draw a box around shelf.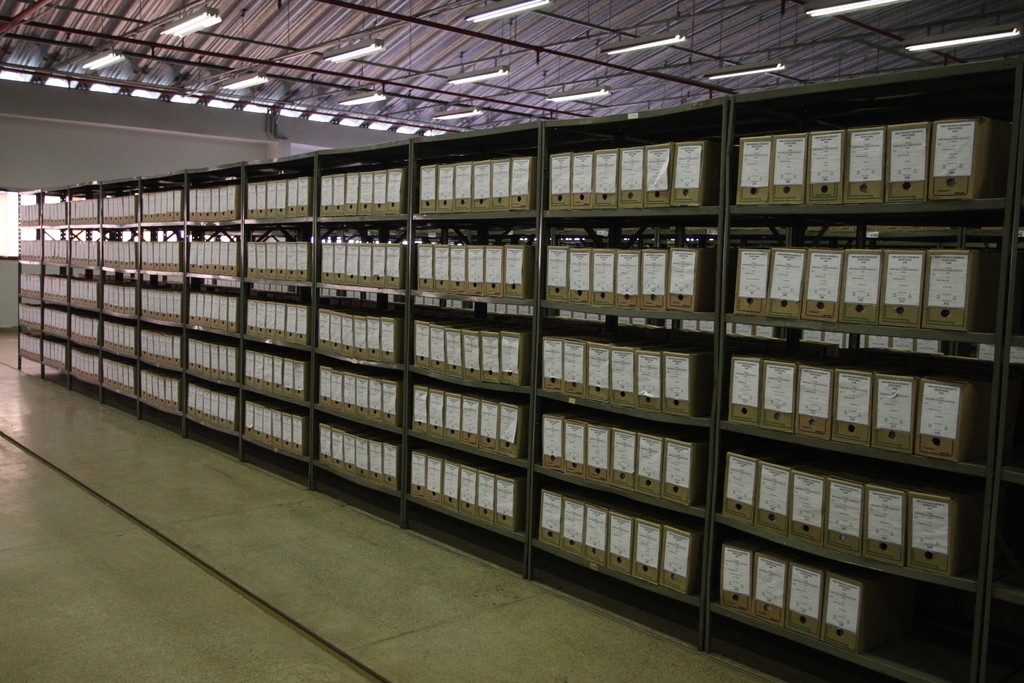
[x1=243, y1=149, x2=316, y2=487].
